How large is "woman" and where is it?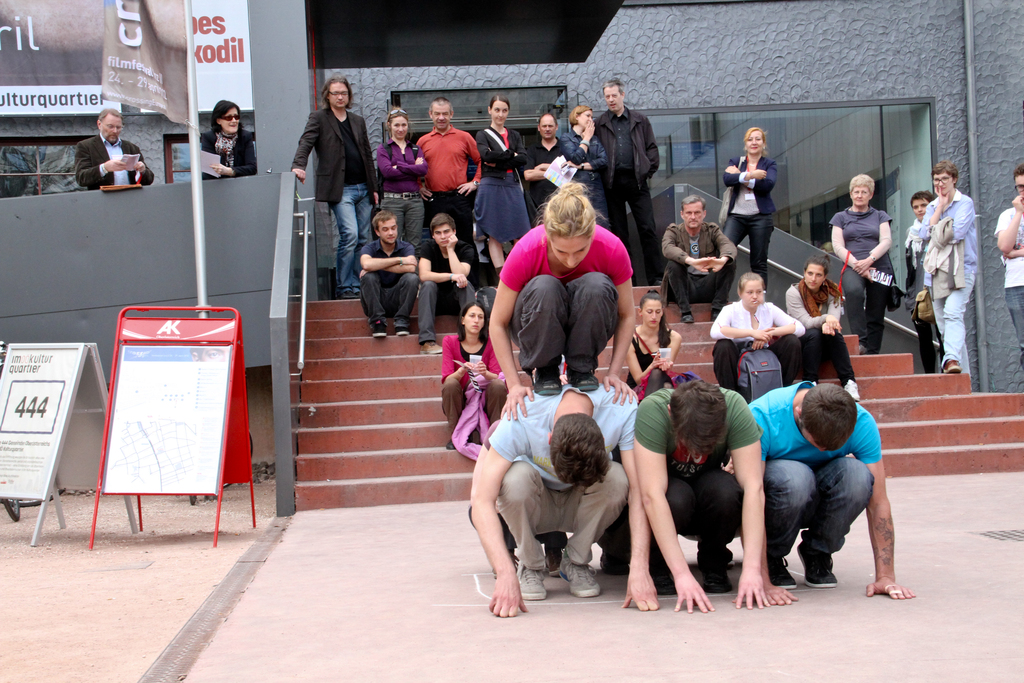
Bounding box: left=718, top=120, right=773, bottom=284.
